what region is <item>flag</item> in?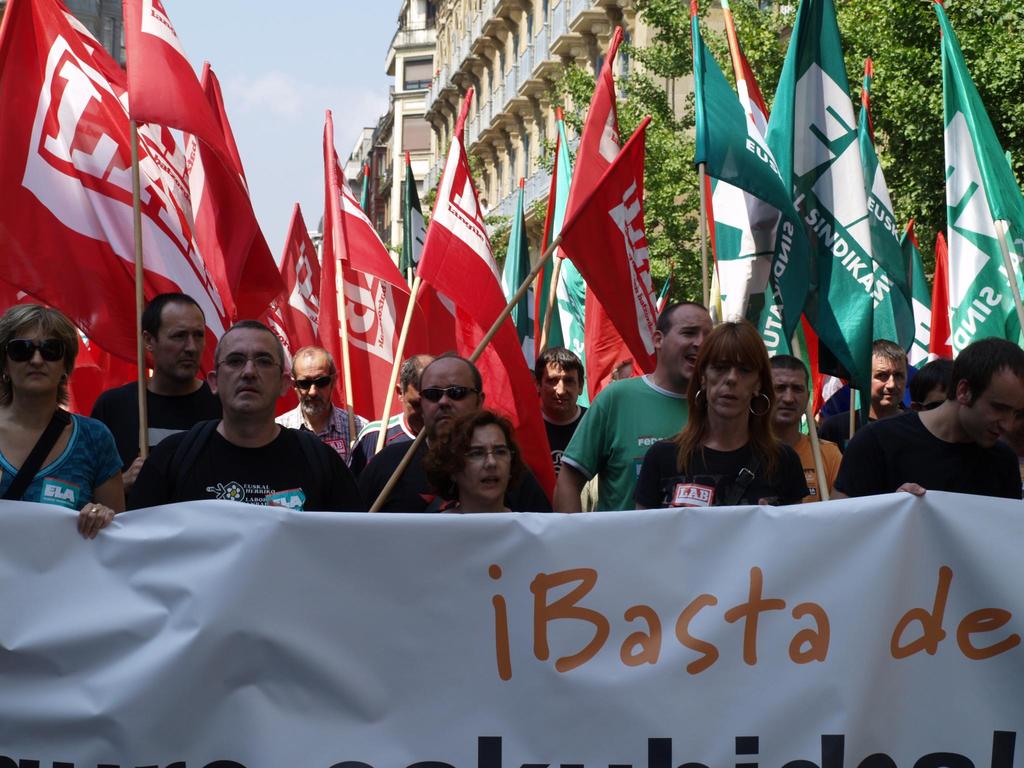
[x1=0, y1=1, x2=229, y2=379].
